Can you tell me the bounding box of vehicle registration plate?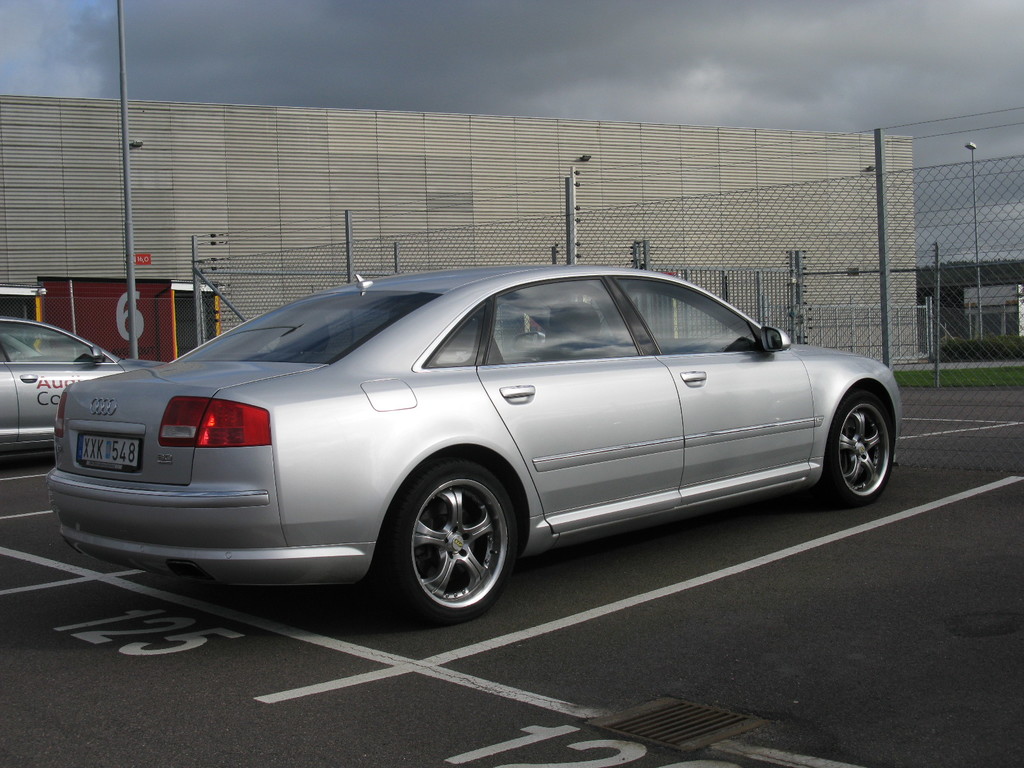
box=[76, 433, 141, 475].
